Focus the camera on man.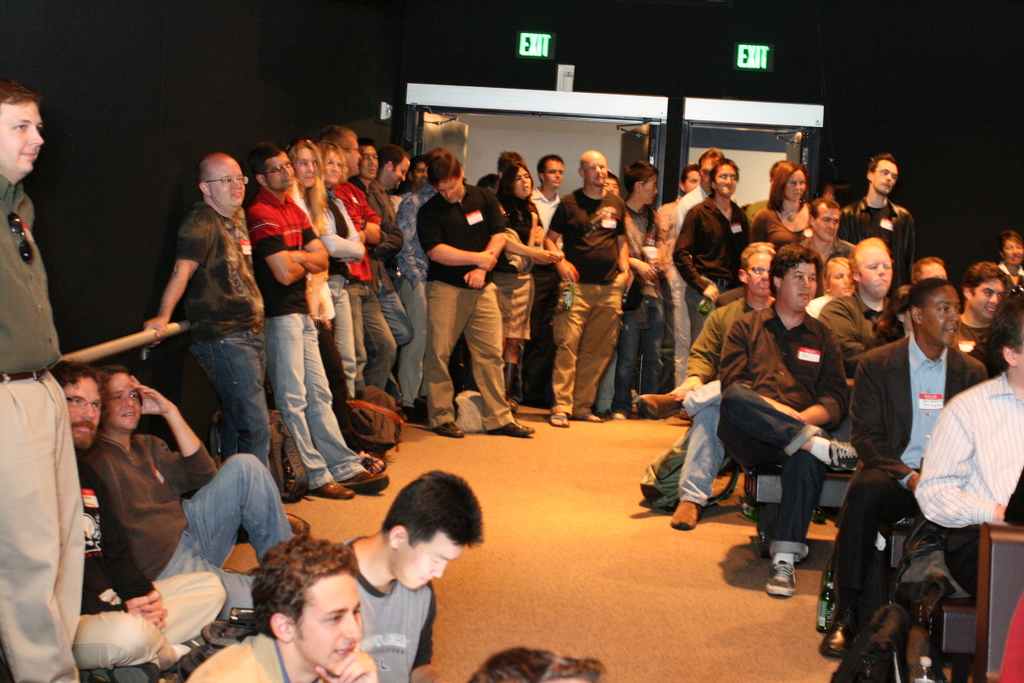
Focus region: (55,357,229,681).
